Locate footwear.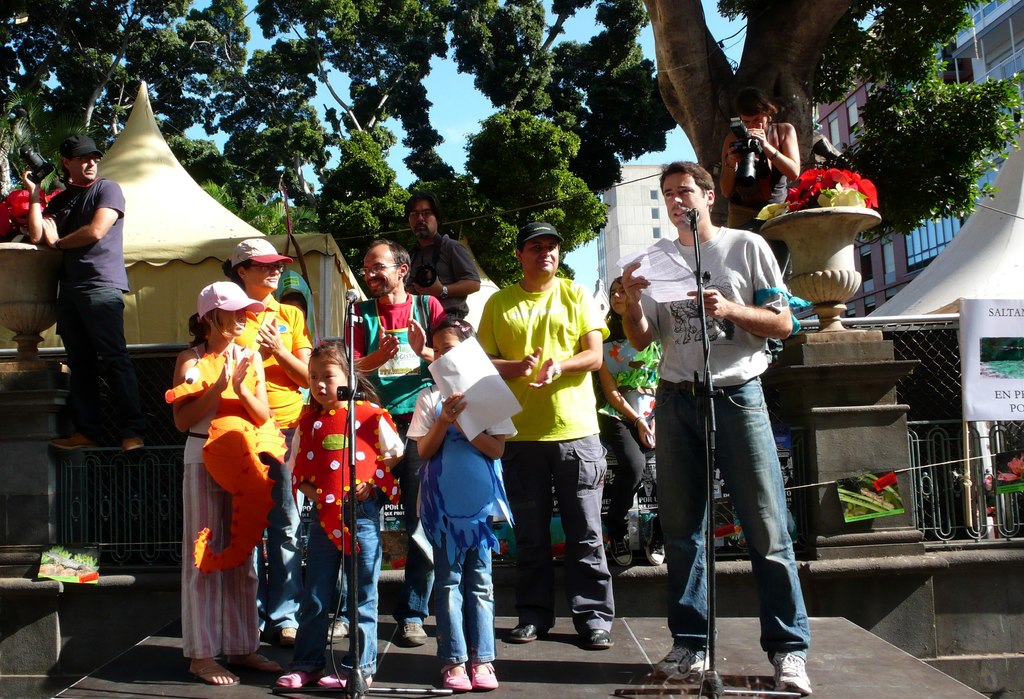
Bounding box: locate(650, 637, 712, 684).
